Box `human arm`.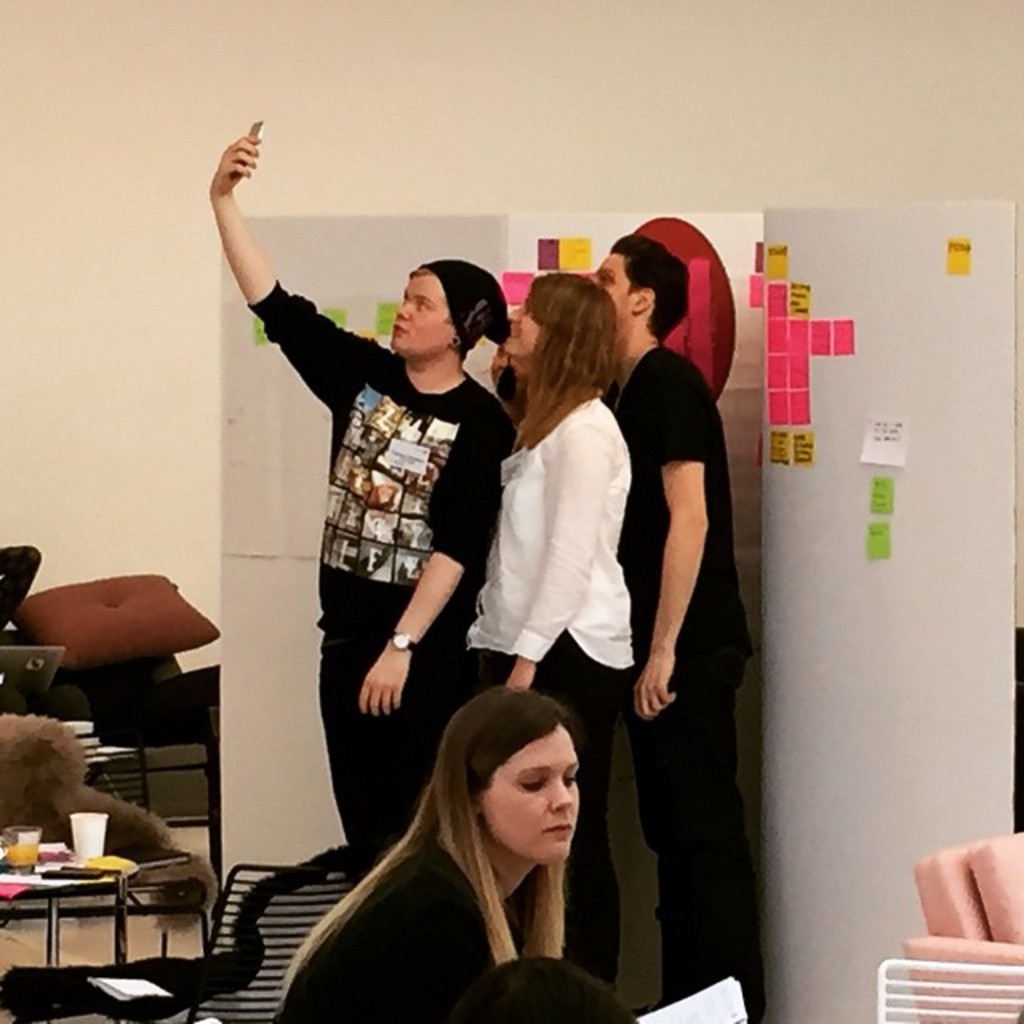
[x1=632, y1=360, x2=717, y2=718].
